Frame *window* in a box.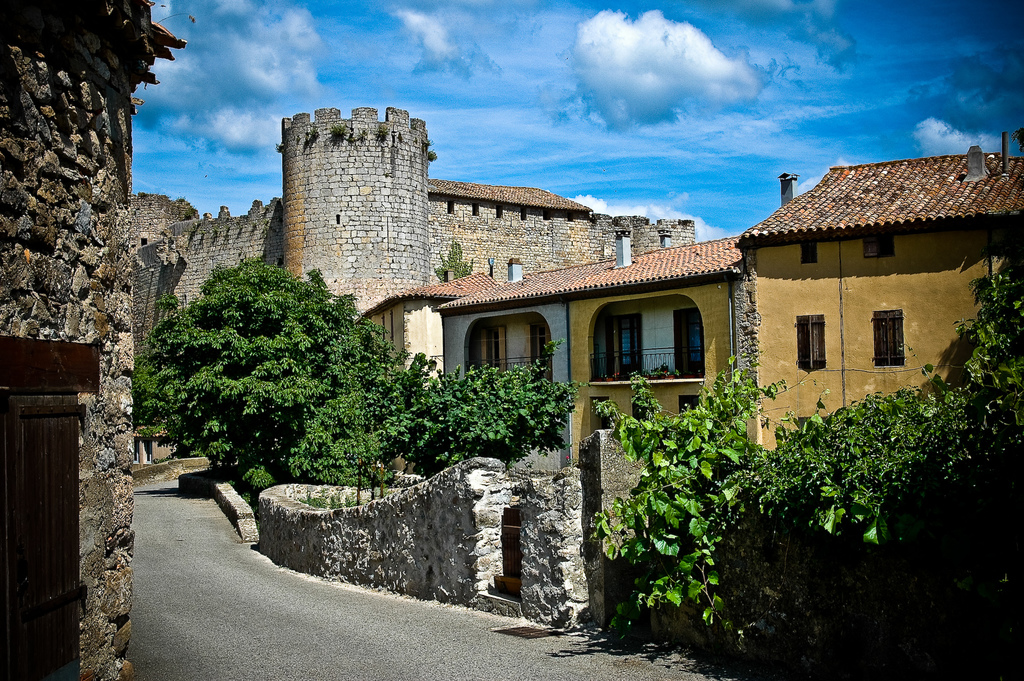
[593,299,703,381].
